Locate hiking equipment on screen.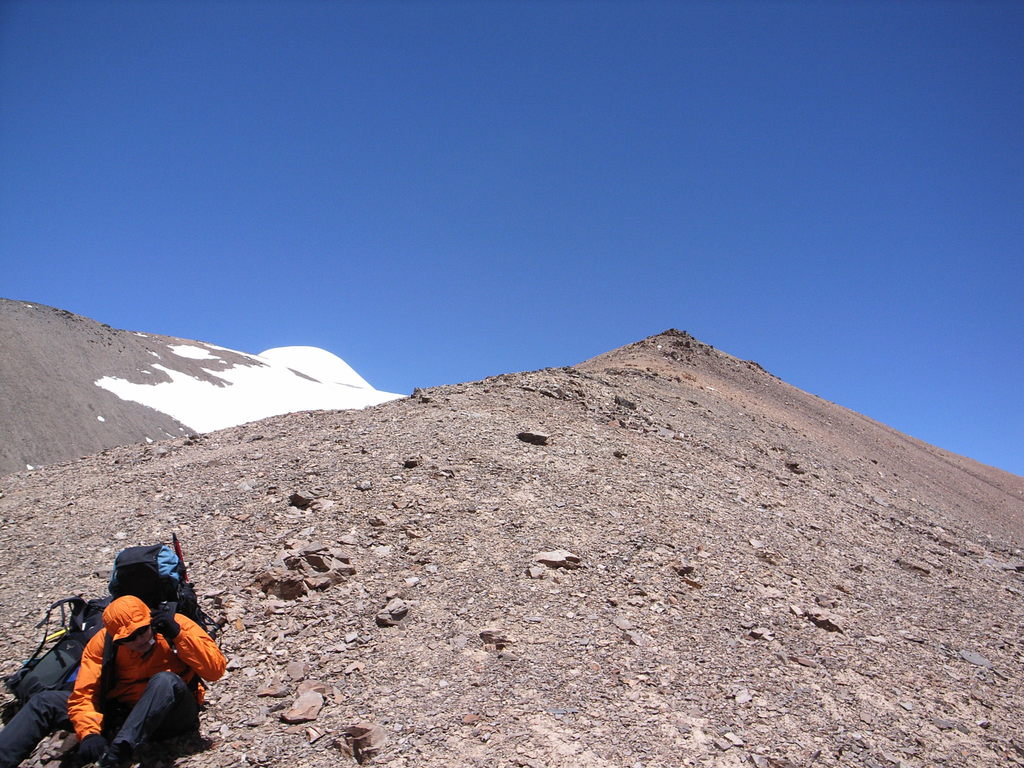
On screen at 75:737:104:759.
